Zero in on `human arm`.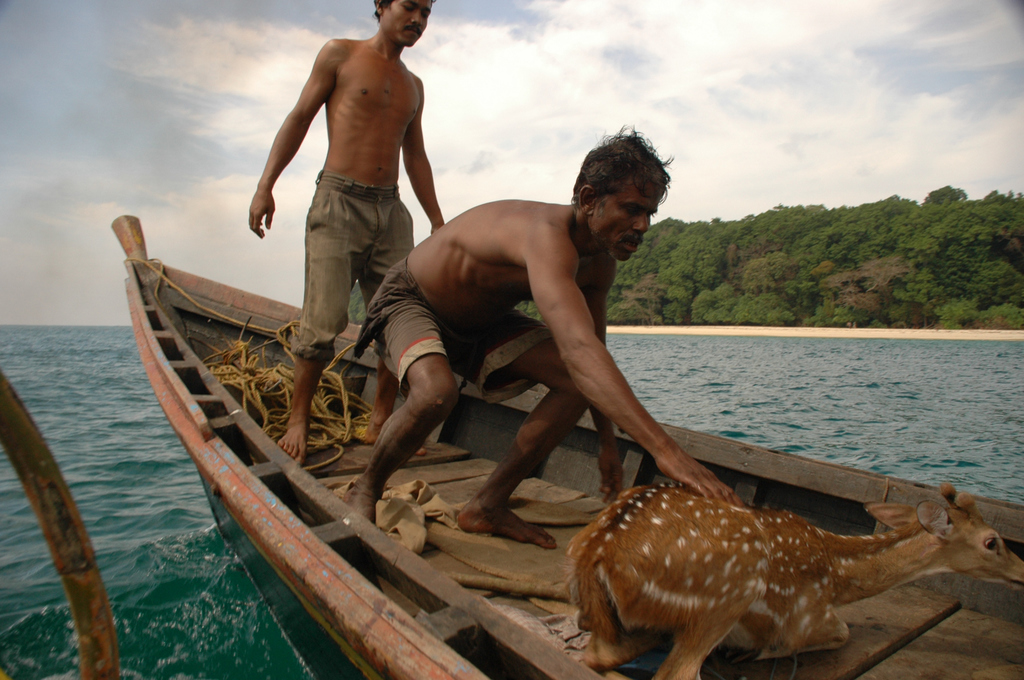
Zeroed in: x1=575 y1=261 x2=624 y2=505.
